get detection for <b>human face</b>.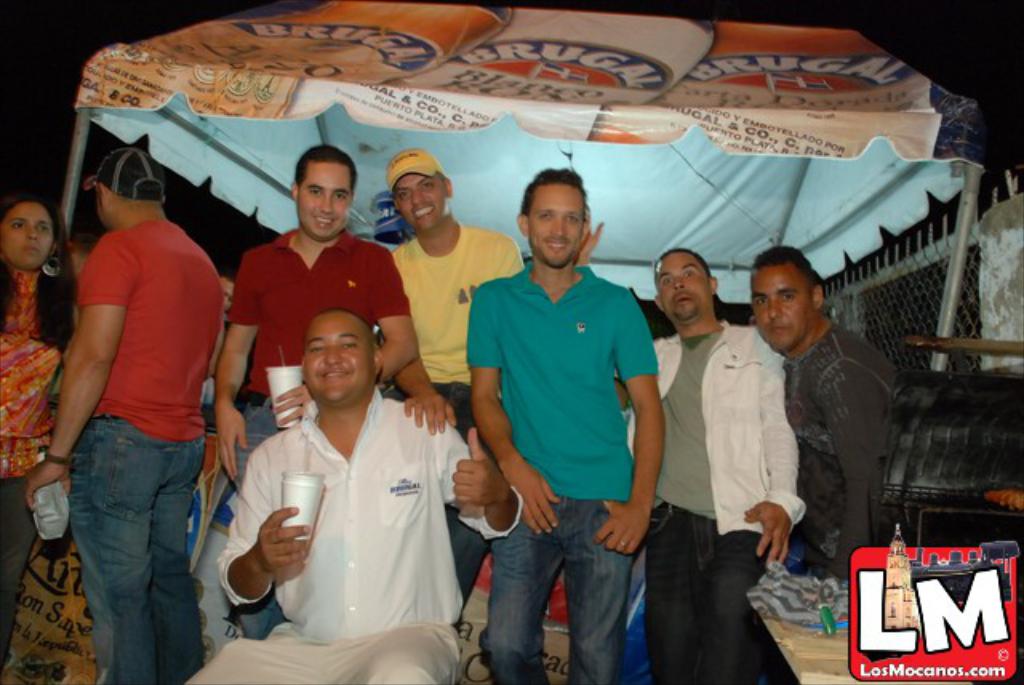
Detection: crop(528, 182, 589, 266).
